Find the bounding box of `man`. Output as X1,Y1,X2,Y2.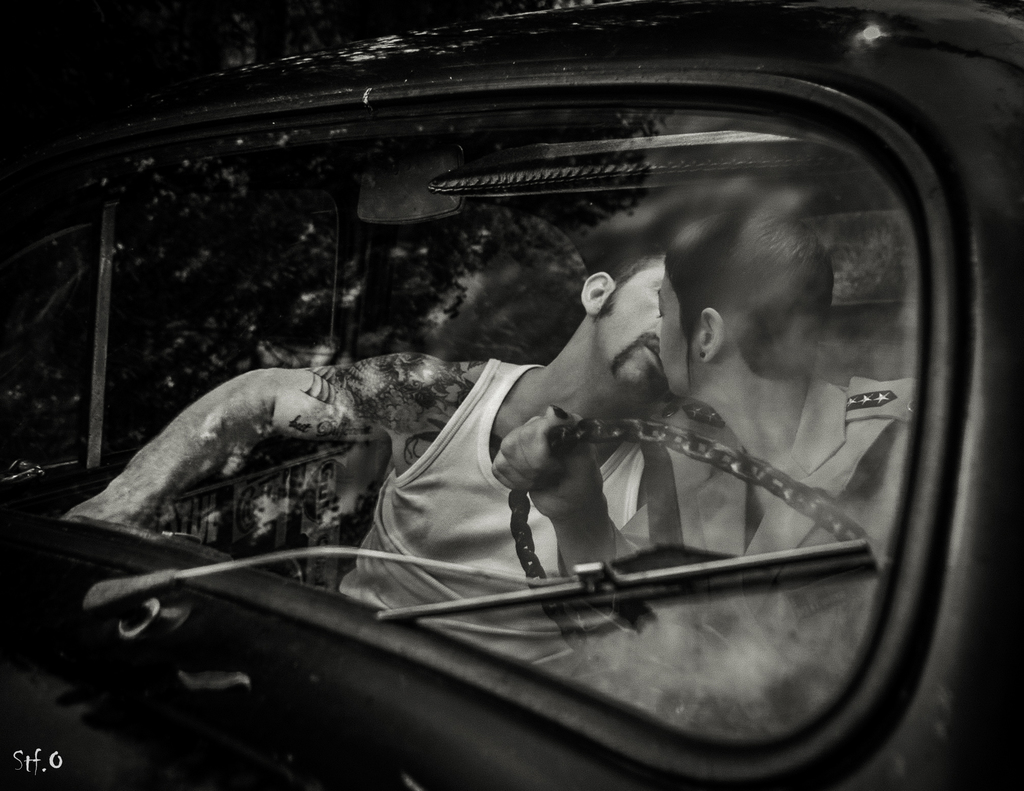
483,204,922,705.
